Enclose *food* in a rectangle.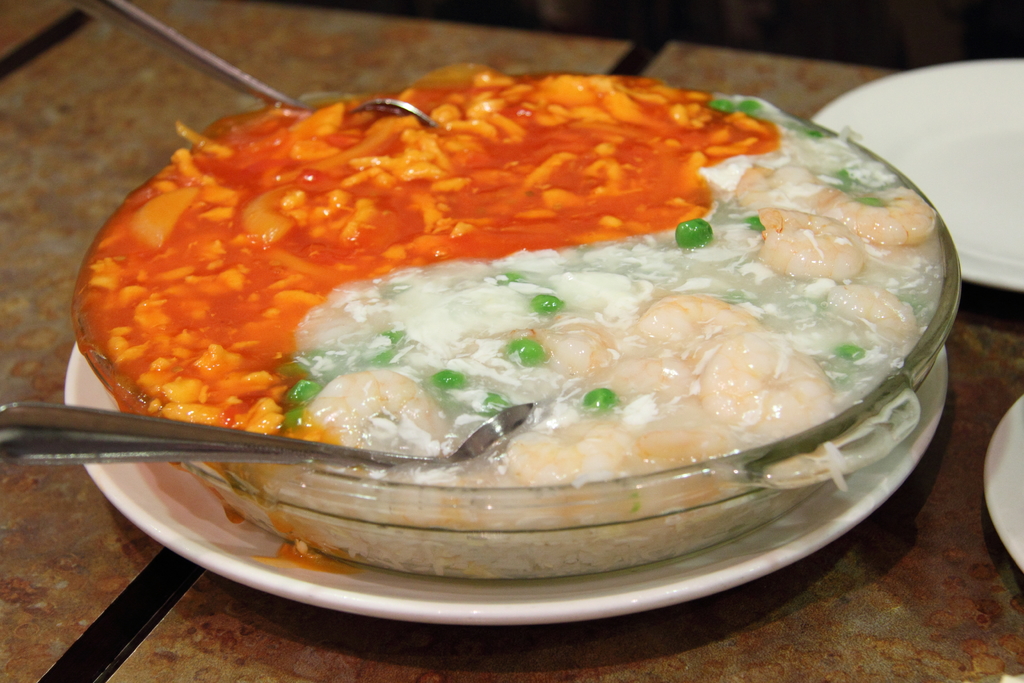
left=83, top=68, right=945, bottom=552.
